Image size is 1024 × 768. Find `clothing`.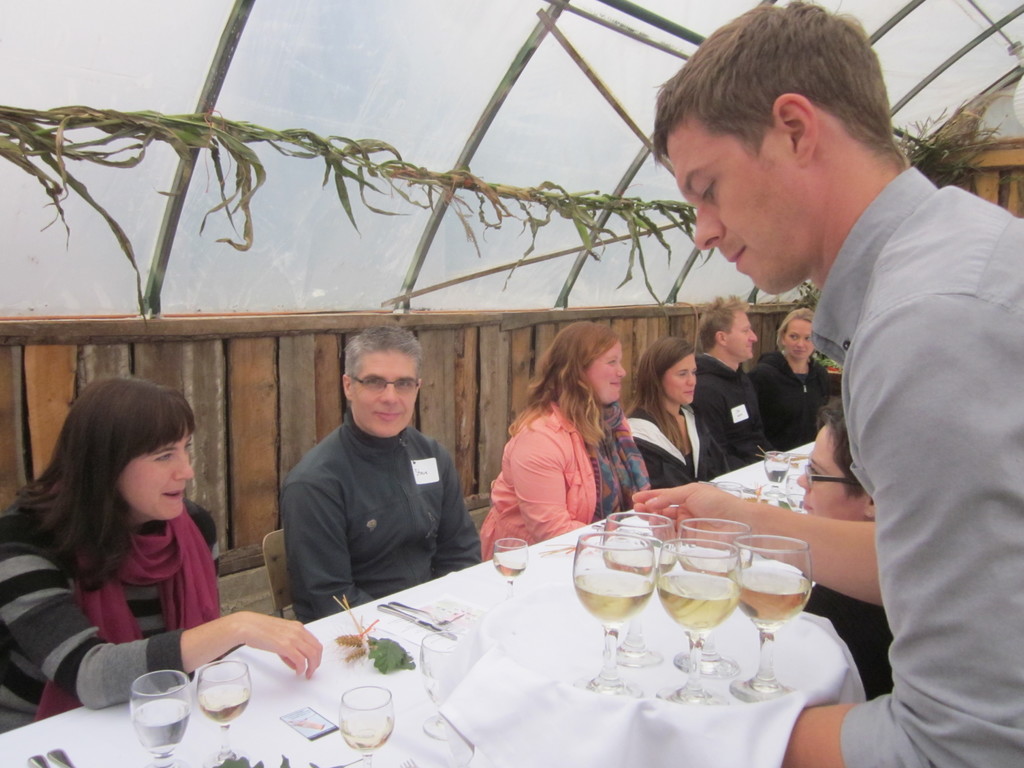
region(622, 399, 733, 492).
